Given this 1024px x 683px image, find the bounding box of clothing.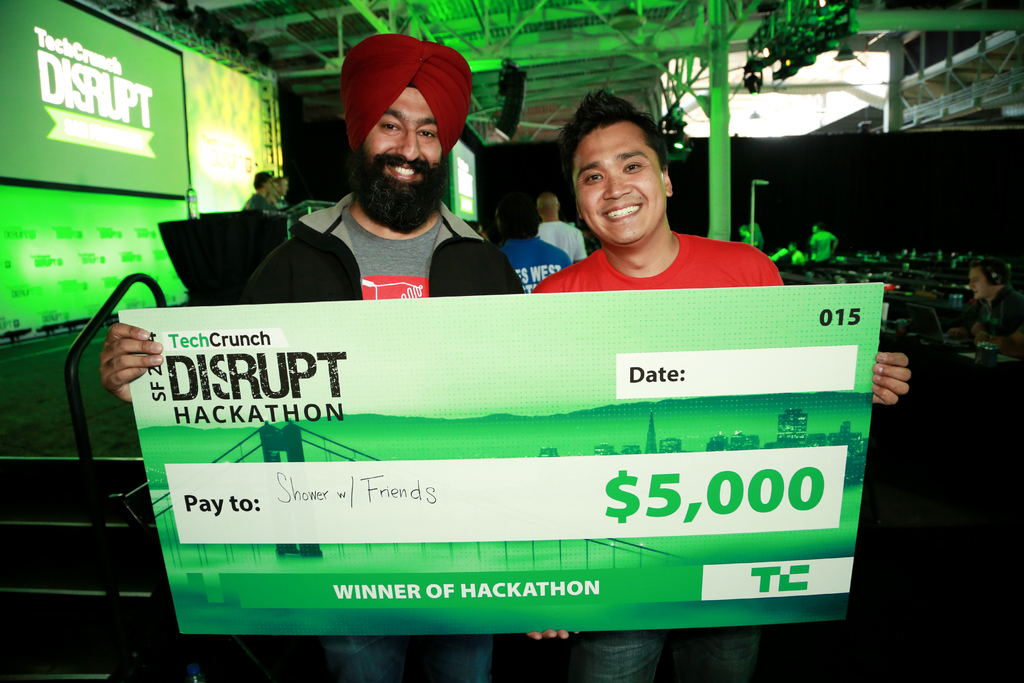
<region>488, 236, 572, 292</region>.
